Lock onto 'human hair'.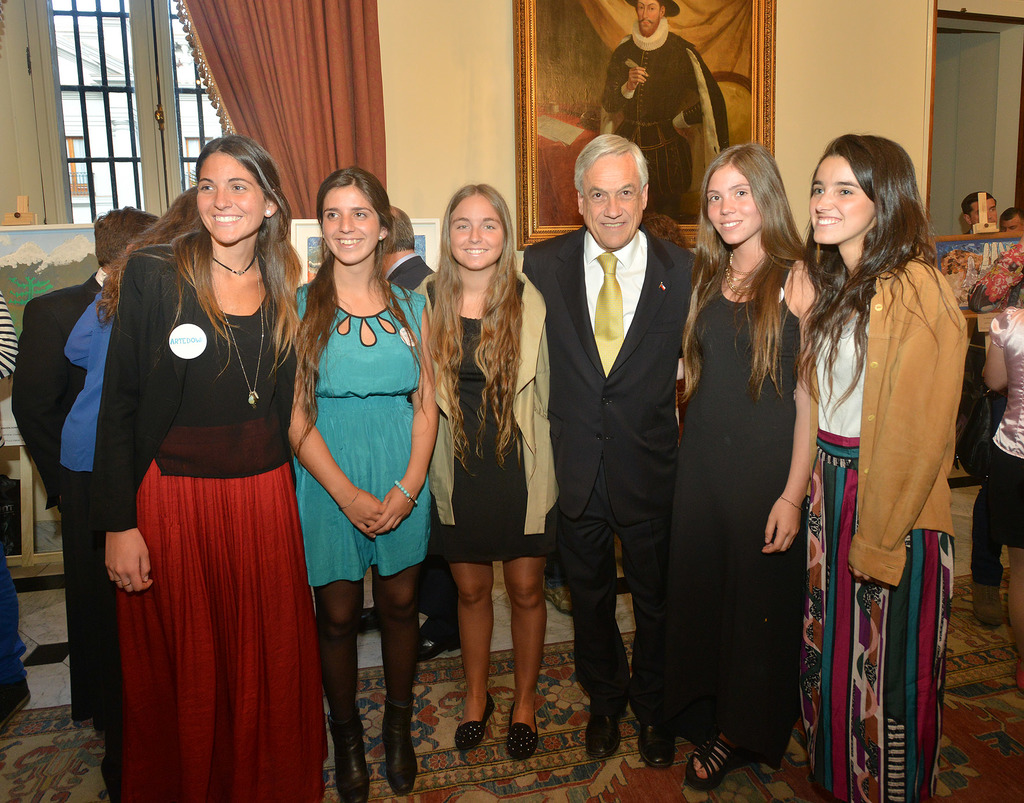
Locked: Rect(795, 120, 940, 422).
